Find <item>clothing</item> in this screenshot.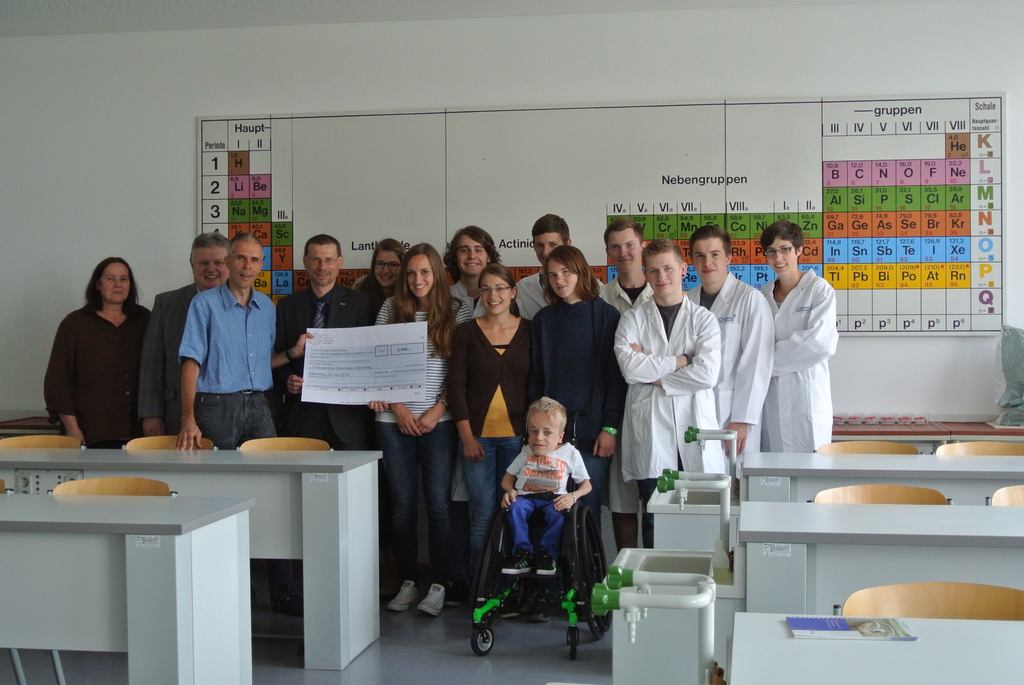
The bounding box for <item>clothing</item> is 372, 285, 464, 578.
